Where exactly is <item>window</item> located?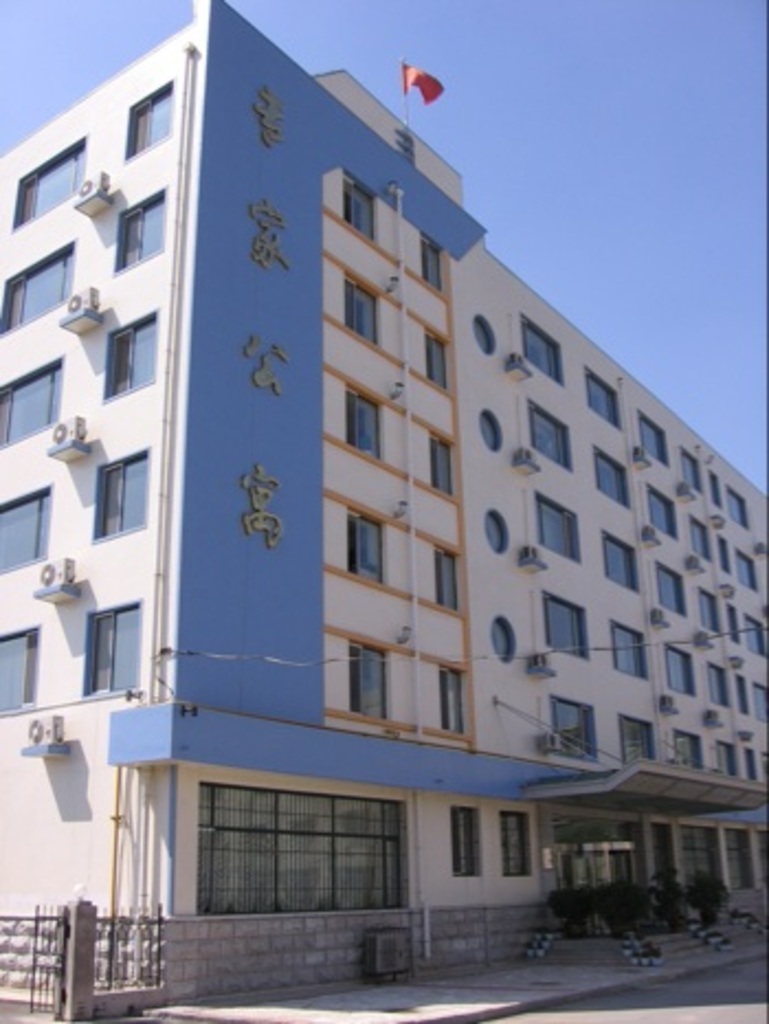
Its bounding box is <box>18,130,88,229</box>.
